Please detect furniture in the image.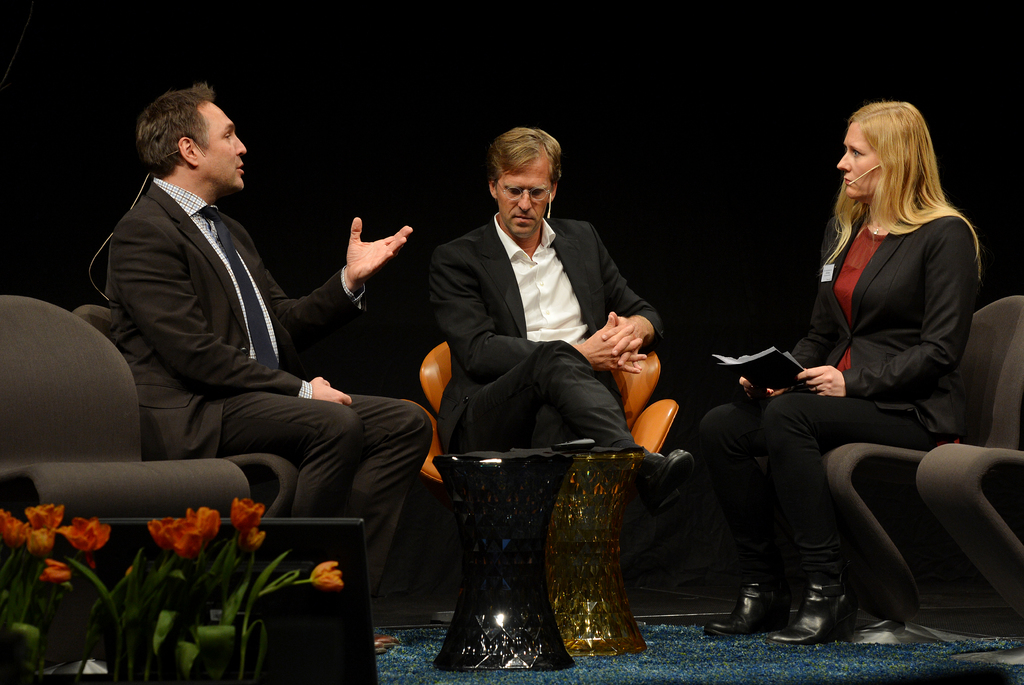
pyautogui.locateOnScreen(397, 341, 678, 625).
